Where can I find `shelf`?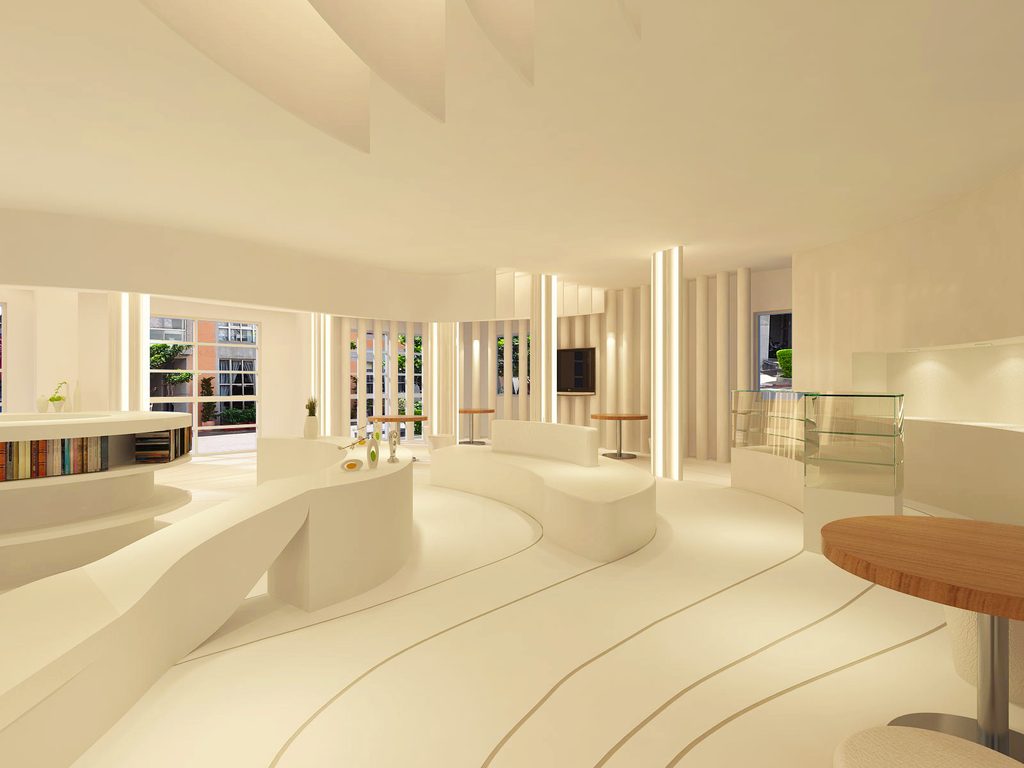
You can find it at region(0, 417, 202, 541).
